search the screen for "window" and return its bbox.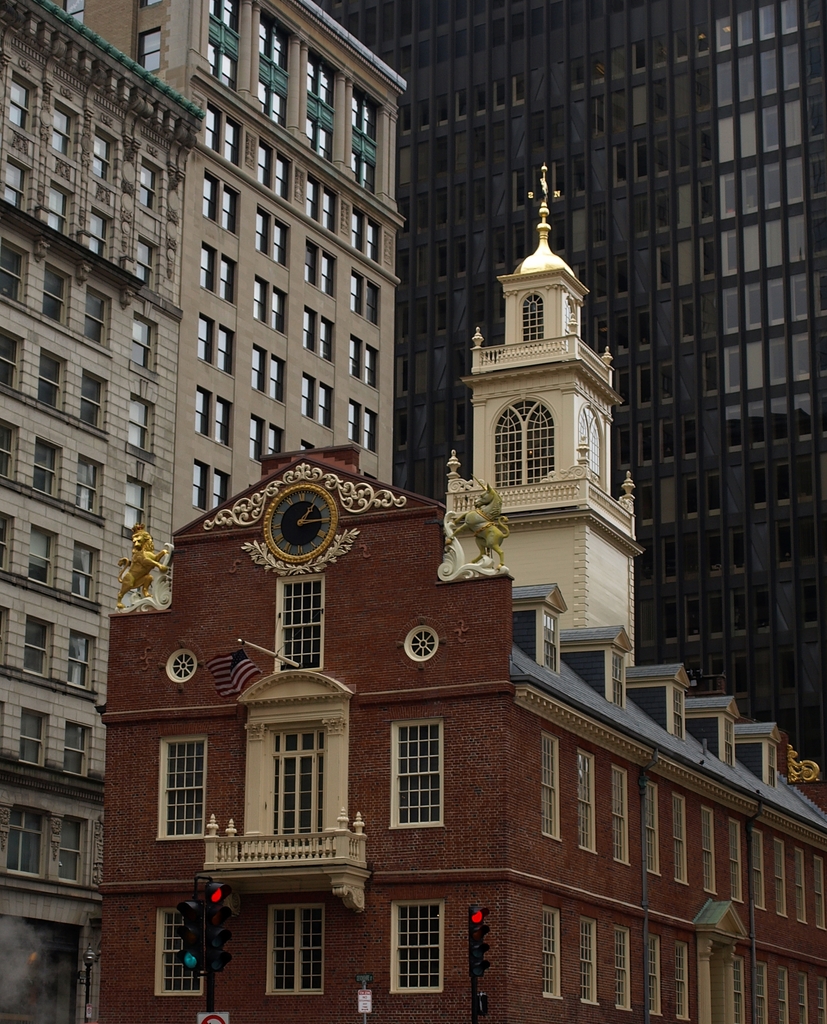
Found: pyautogui.locateOnScreen(390, 726, 446, 822).
